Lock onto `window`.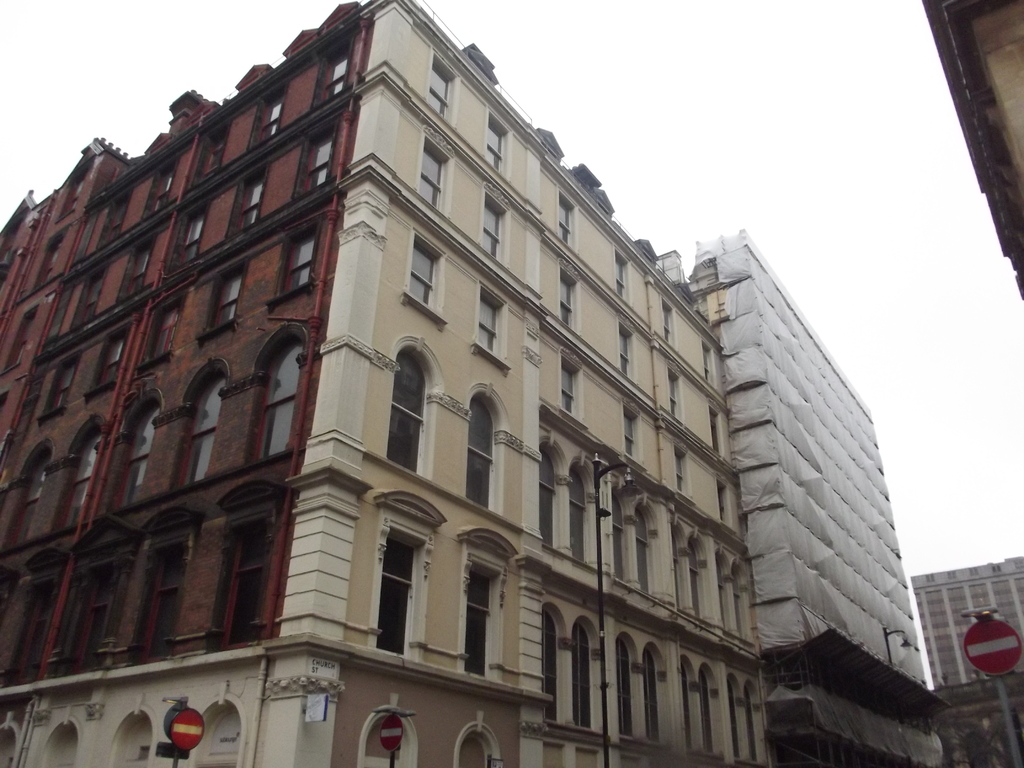
Locked: [left=170, top=200, right=208, bottom=262].
